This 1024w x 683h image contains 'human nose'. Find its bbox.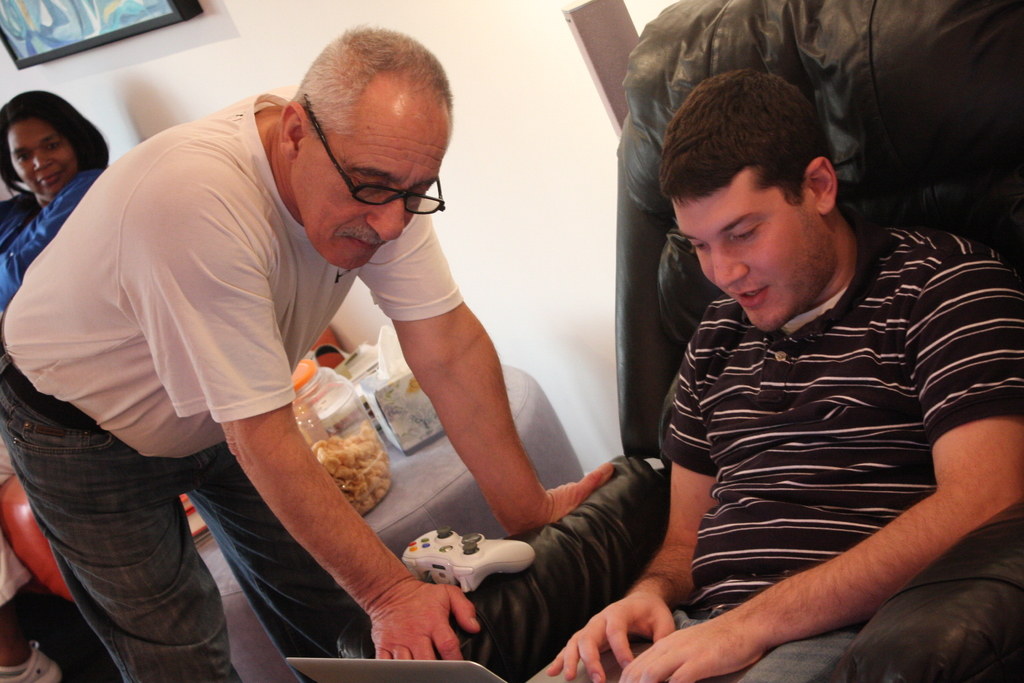
<region>35, 154, 57, 176</region>.
